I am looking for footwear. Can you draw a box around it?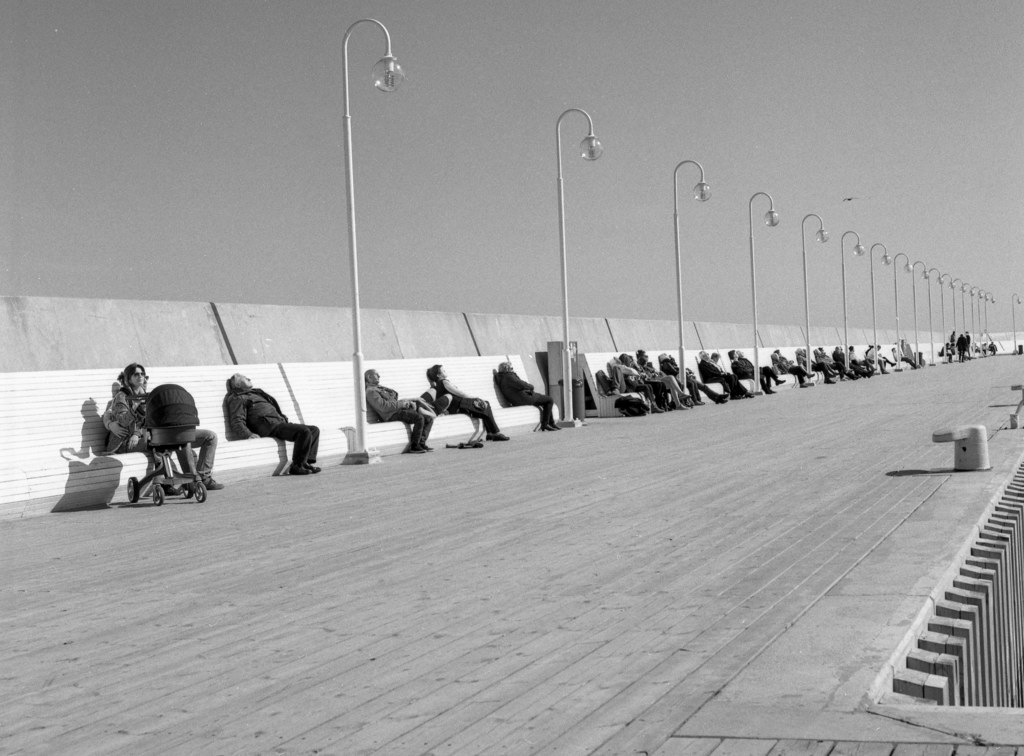
Sure, the bounding box is 832 369 838 373.
